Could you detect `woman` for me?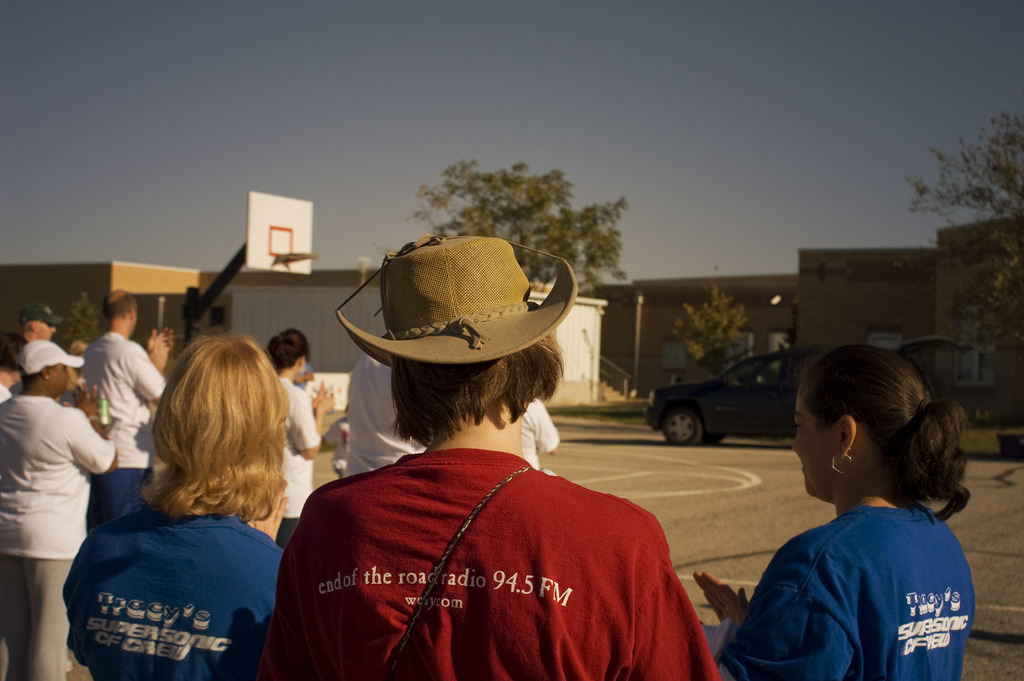
Detection result: x1=60, y1=329, x2=329, y2=680.
